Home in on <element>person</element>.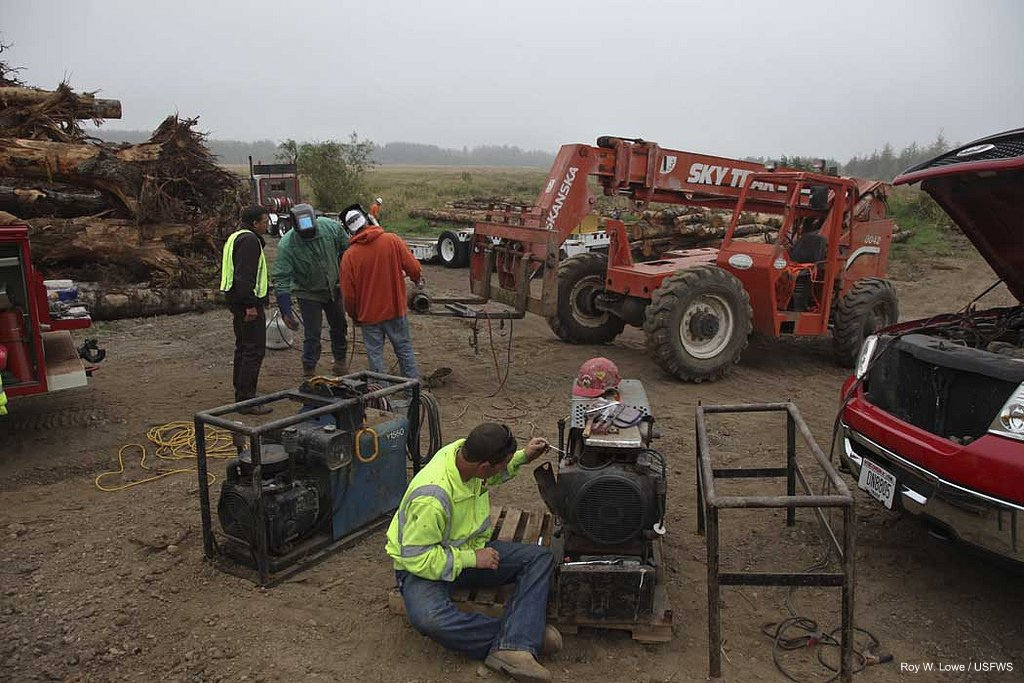
Homed in at [left=273, top=200, right=355, bottom=381].
